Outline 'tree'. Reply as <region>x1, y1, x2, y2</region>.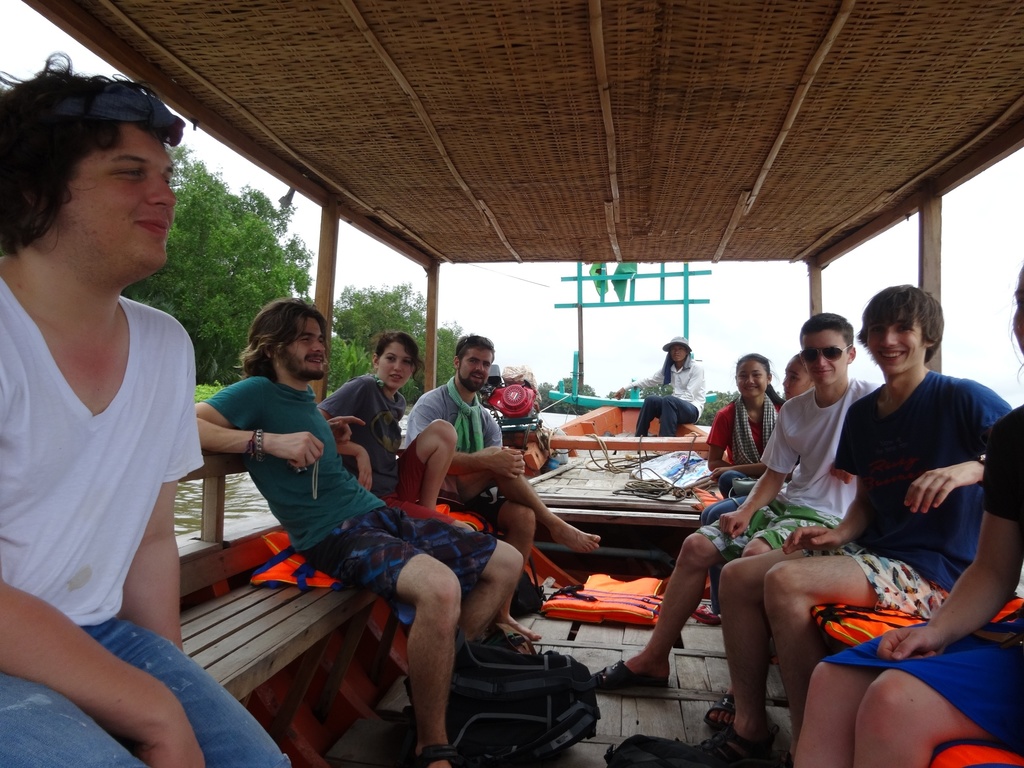
<region>261, 174, 314, 310</region>.
